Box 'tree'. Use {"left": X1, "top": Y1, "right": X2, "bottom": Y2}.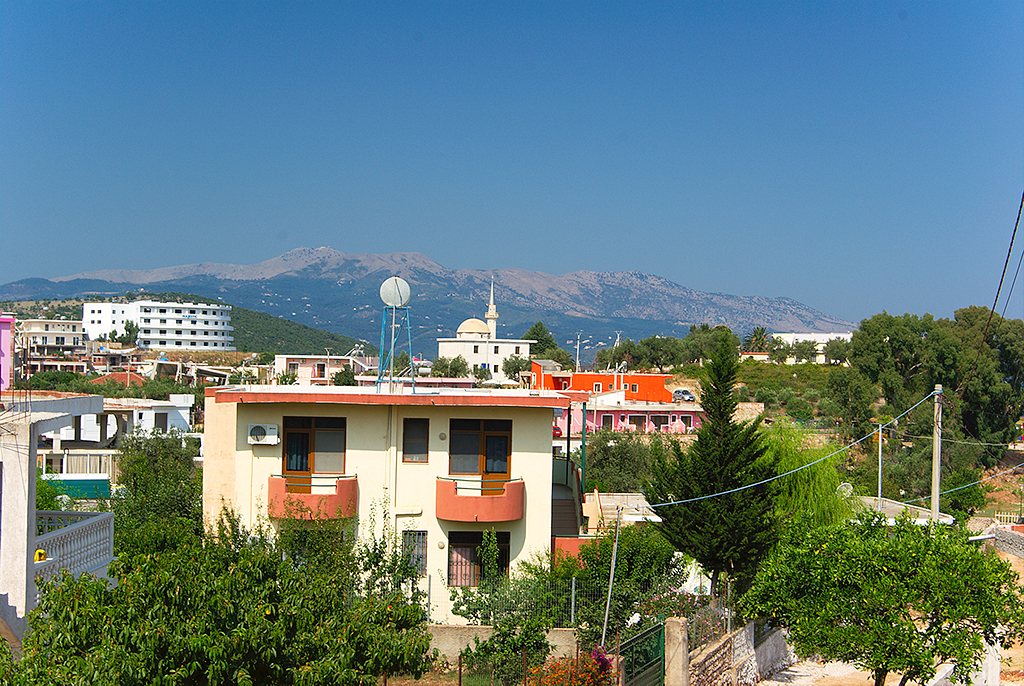
{"left": 434, "top": 352, "right": 468, "bottom": 380}.
